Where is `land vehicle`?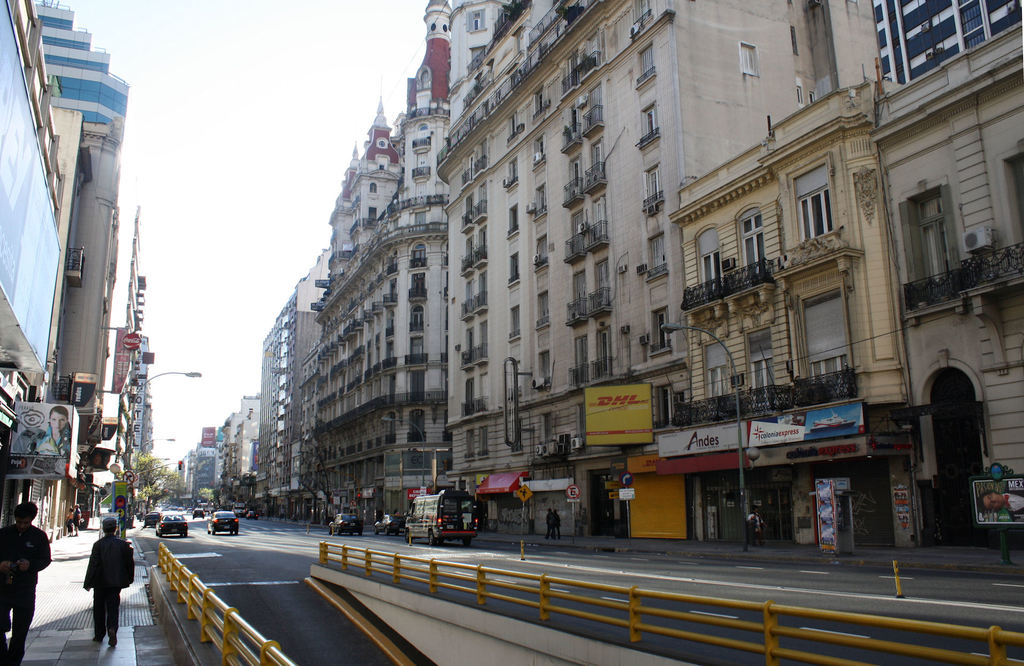
189/506/206/520.
